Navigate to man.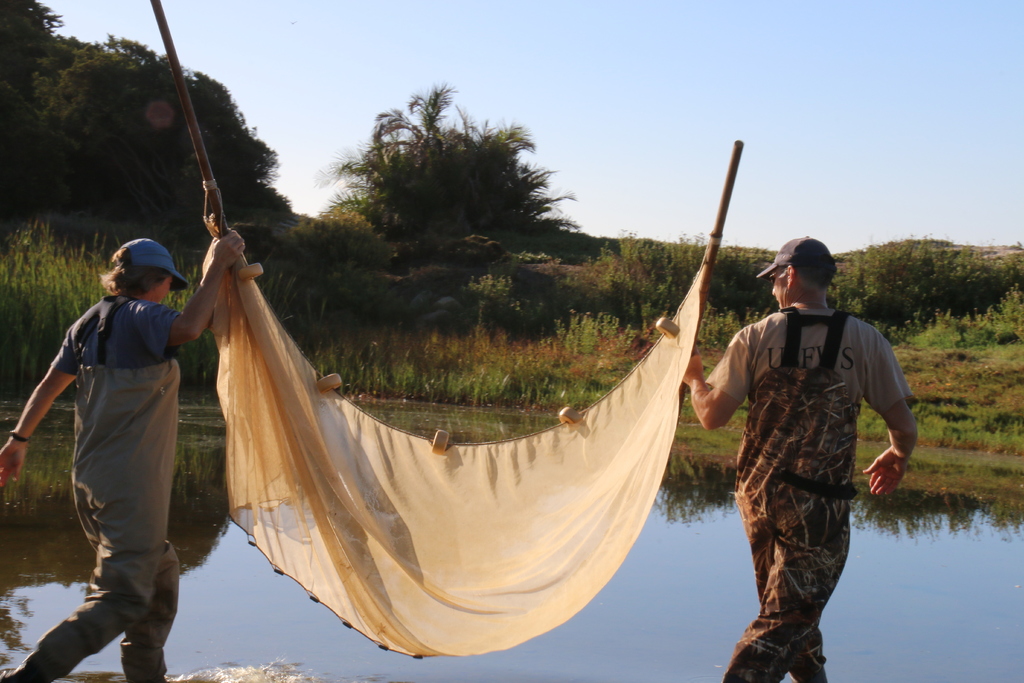
Navigation target: l=0, t=227, r=245, b=682.
